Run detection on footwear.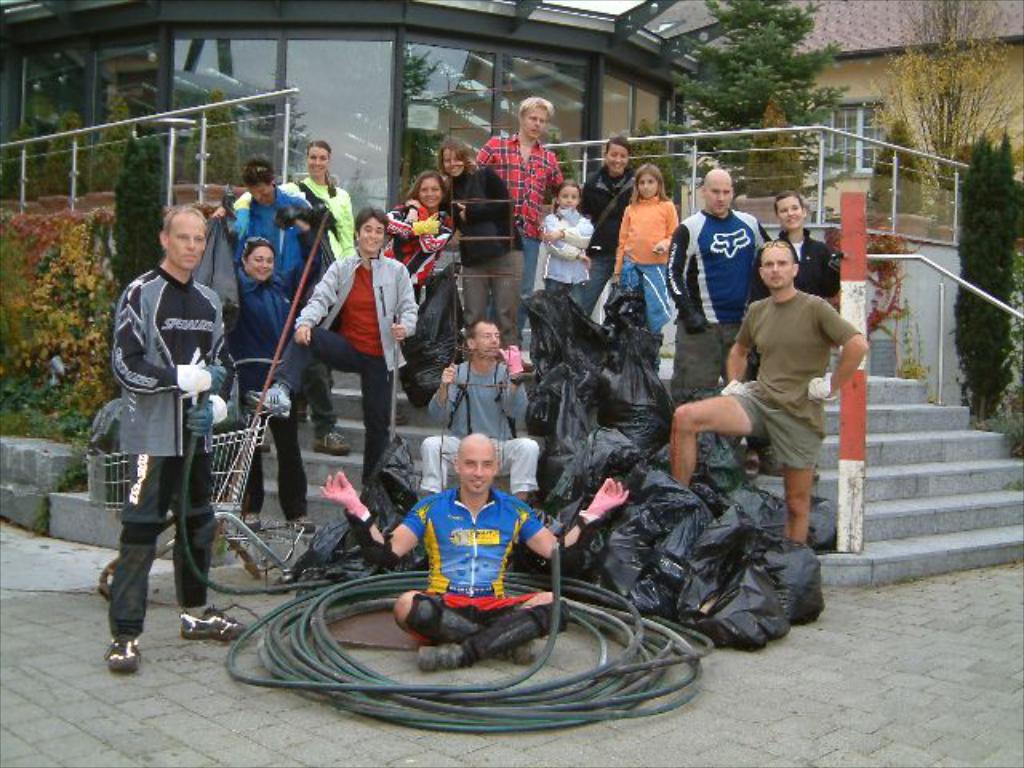
Result: detection(285, 510, 320, 539).
